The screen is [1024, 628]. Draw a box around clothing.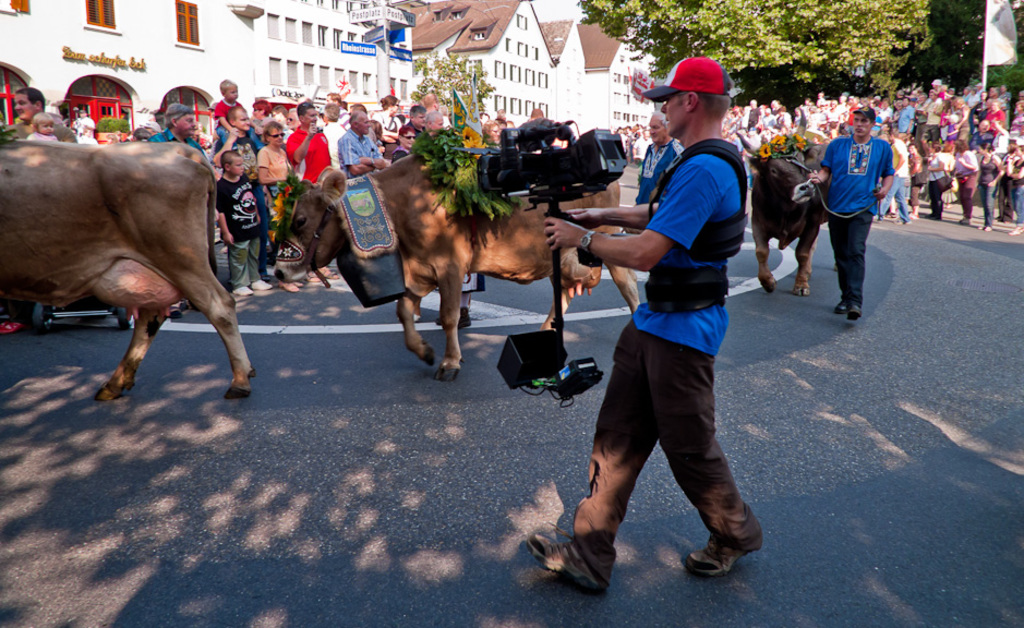
589 93 768 531.
